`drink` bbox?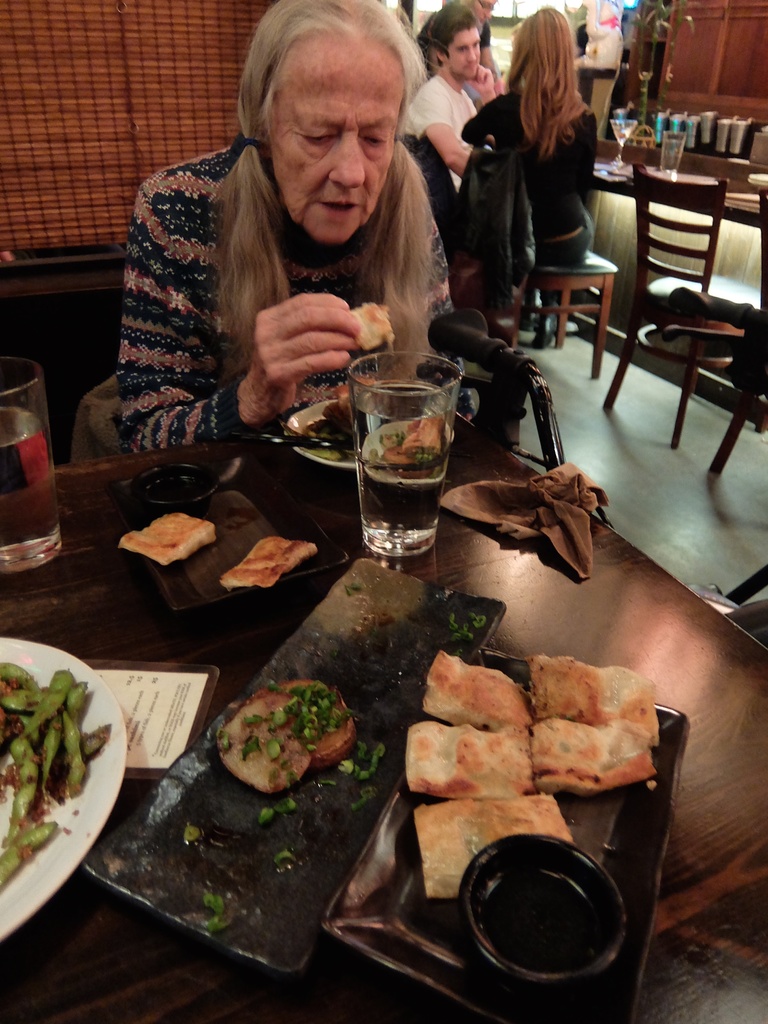
region(659, 136, 688, 177)
